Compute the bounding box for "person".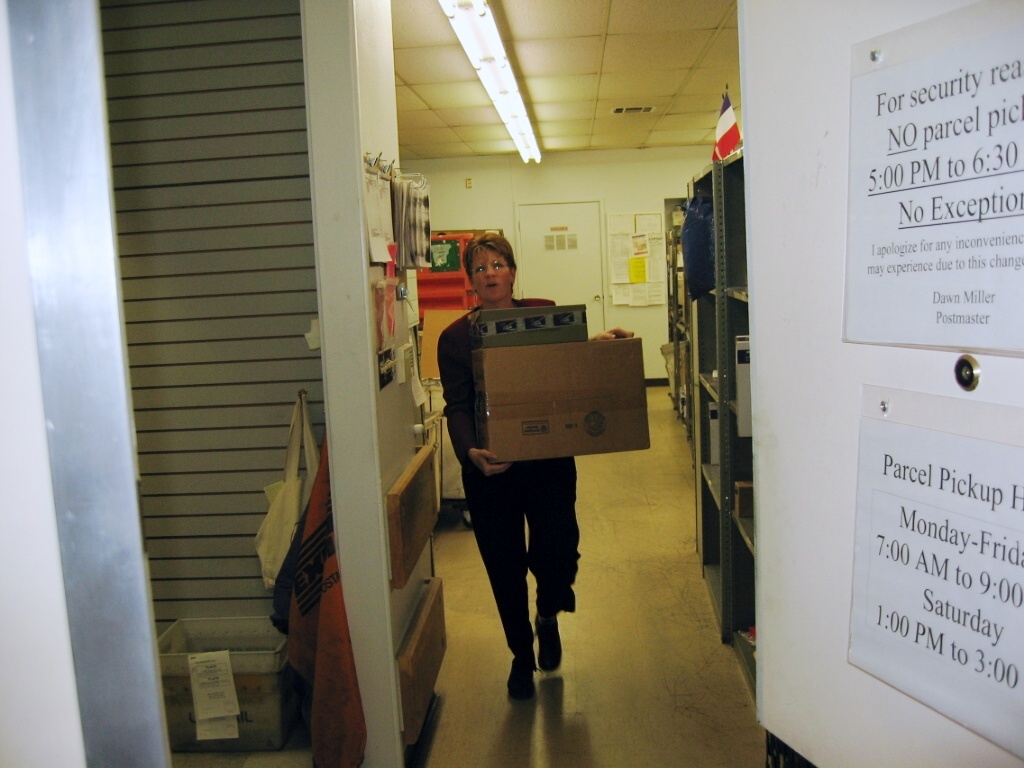
rect(450, 236, 619, 700).
